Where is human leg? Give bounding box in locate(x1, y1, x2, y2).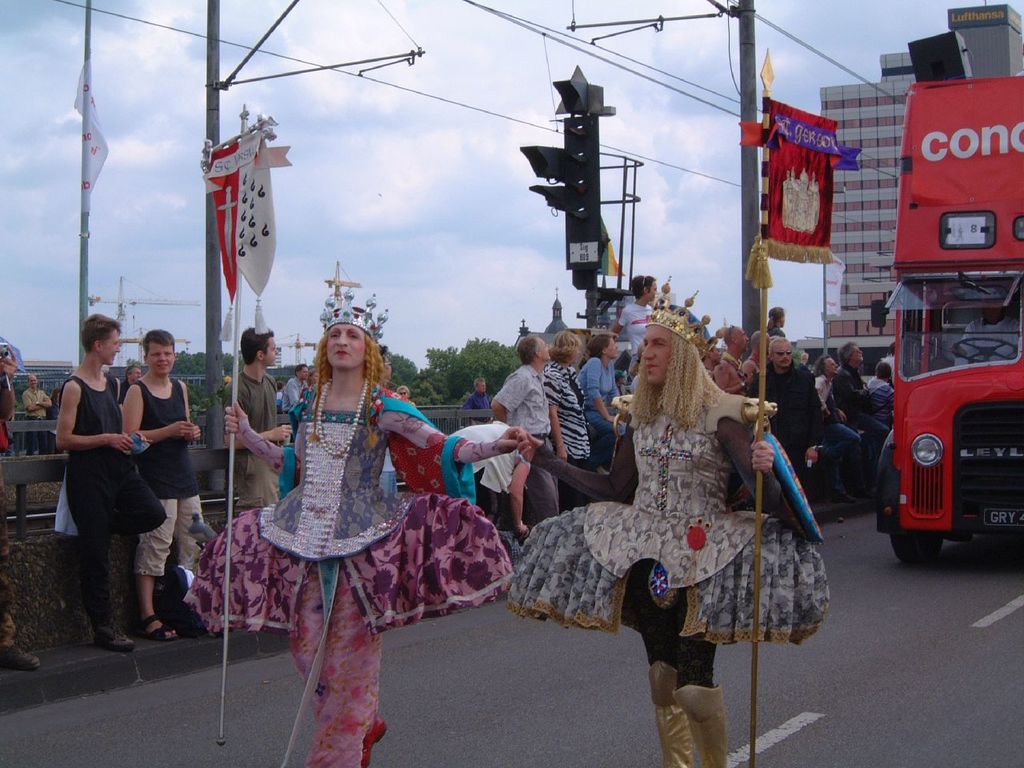
locate(533, 470, 551, 524).
